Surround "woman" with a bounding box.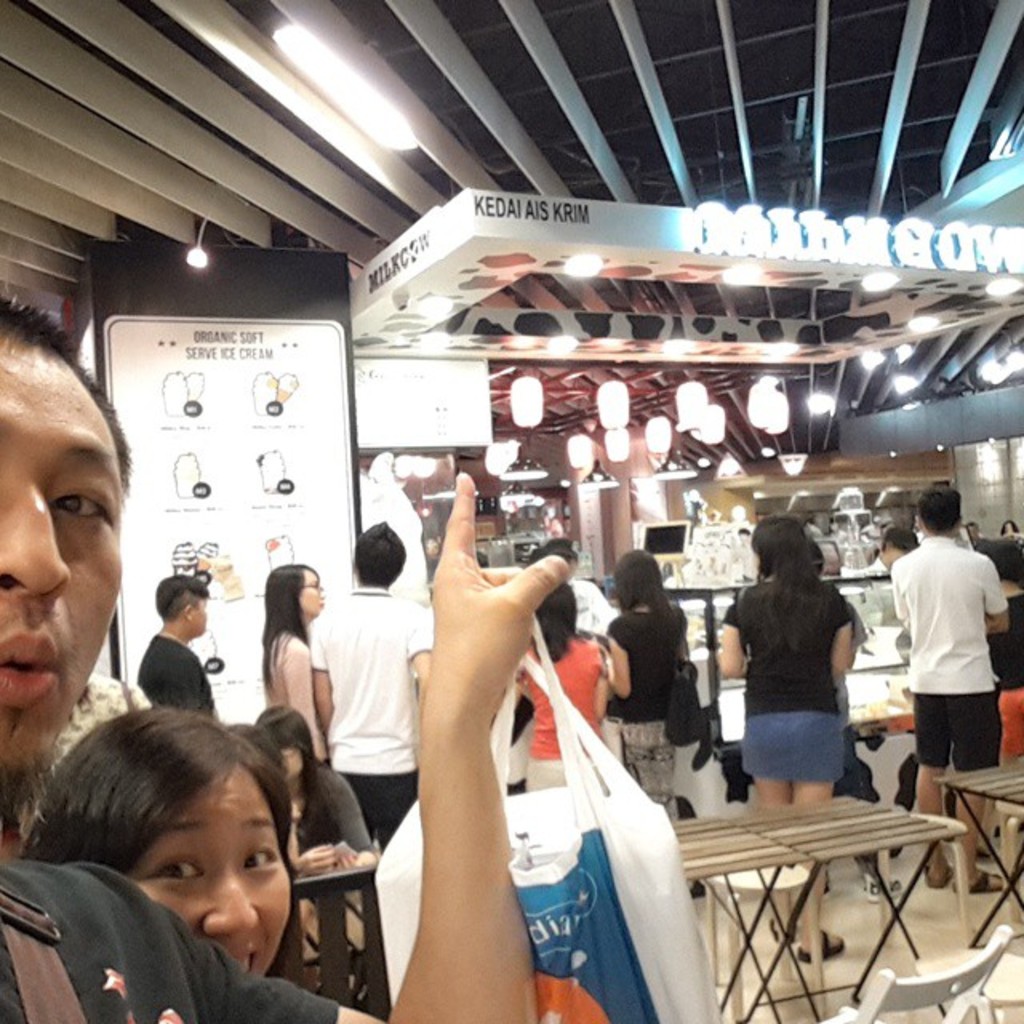
254:563:341:765.
